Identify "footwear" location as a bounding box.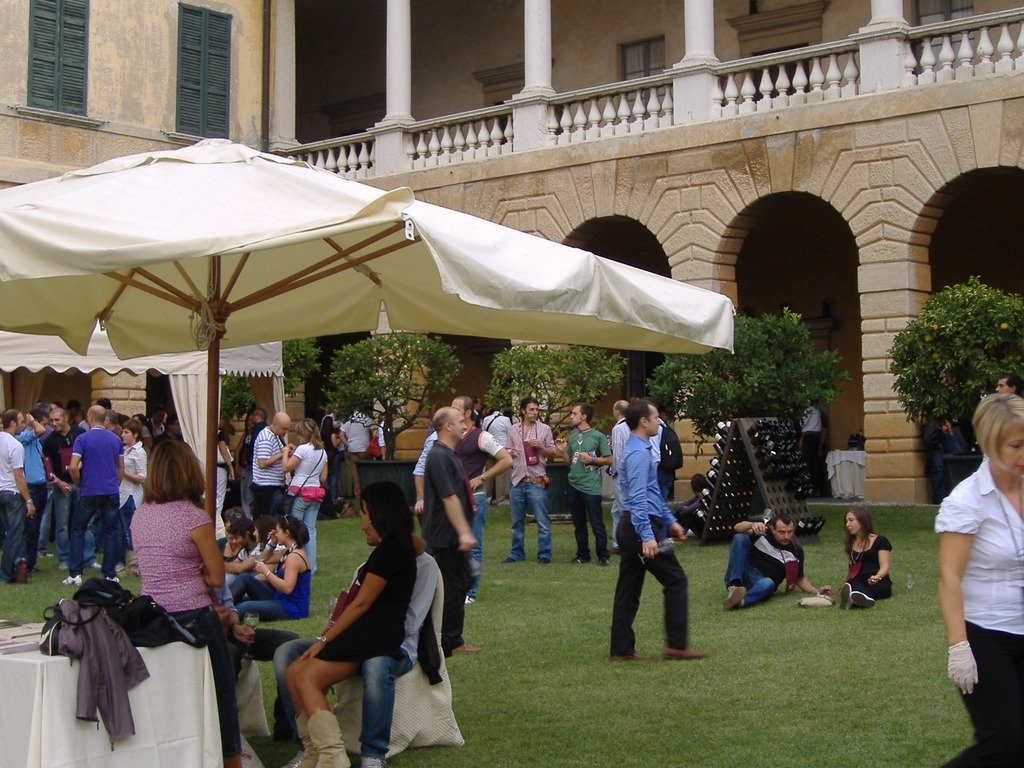
664,647,705,659.
